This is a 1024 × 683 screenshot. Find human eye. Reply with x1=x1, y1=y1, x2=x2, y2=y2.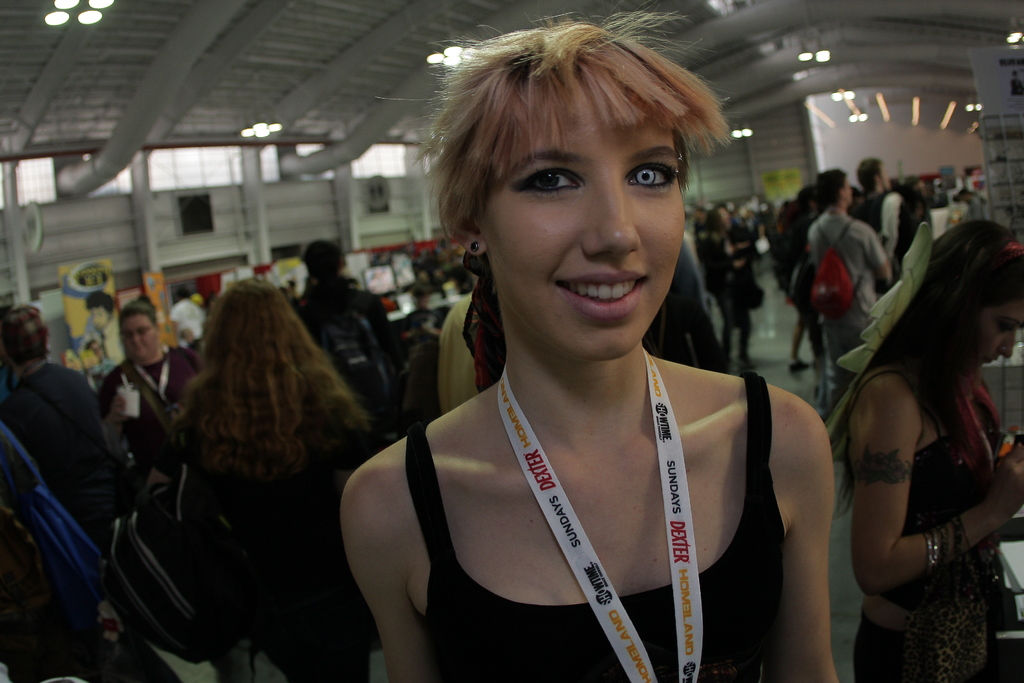
x1=509, y1=162, x2=579, y2=194.
